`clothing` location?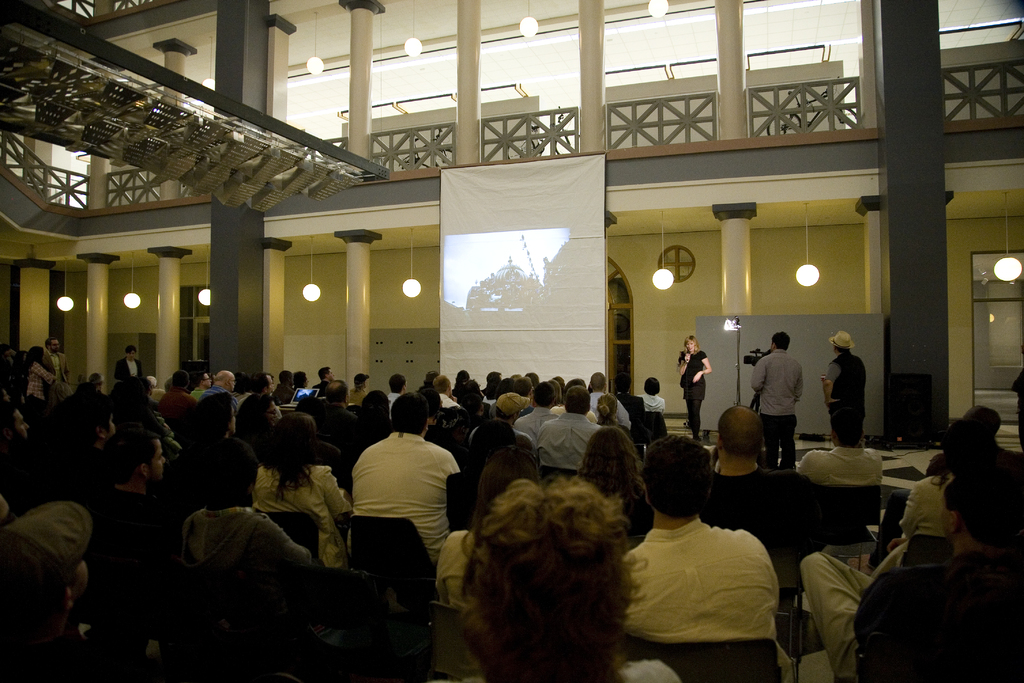
<box>642,391,667,415</box>
